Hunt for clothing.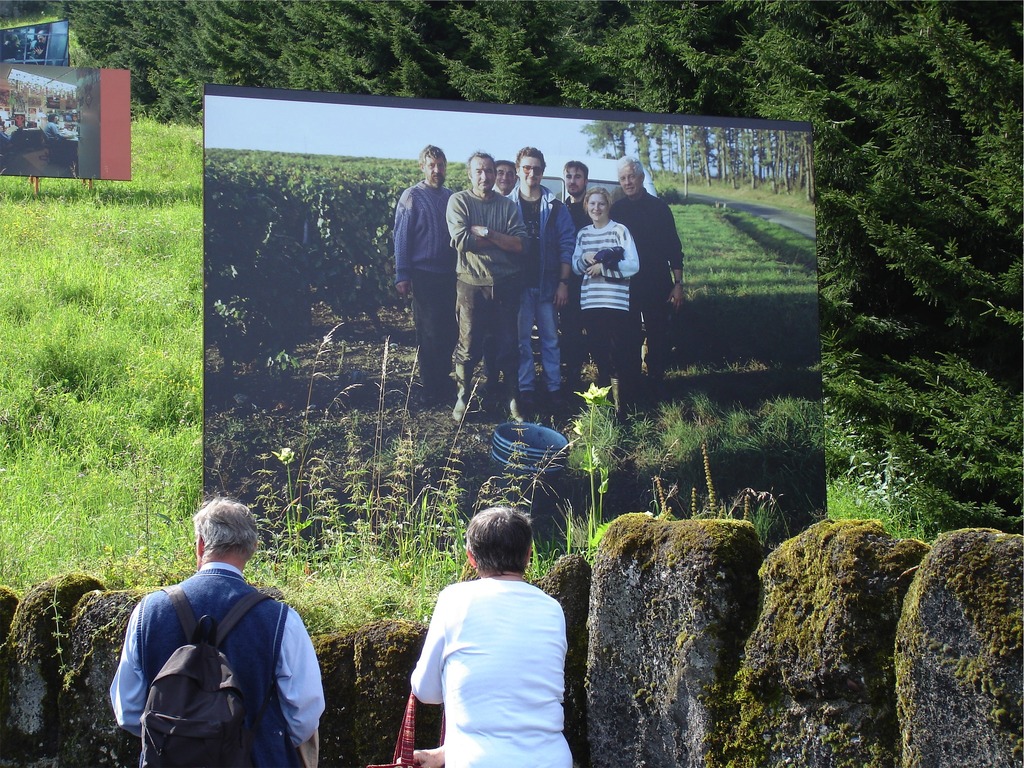
Hunted down at bbox=[559, 193, 593, 366].
